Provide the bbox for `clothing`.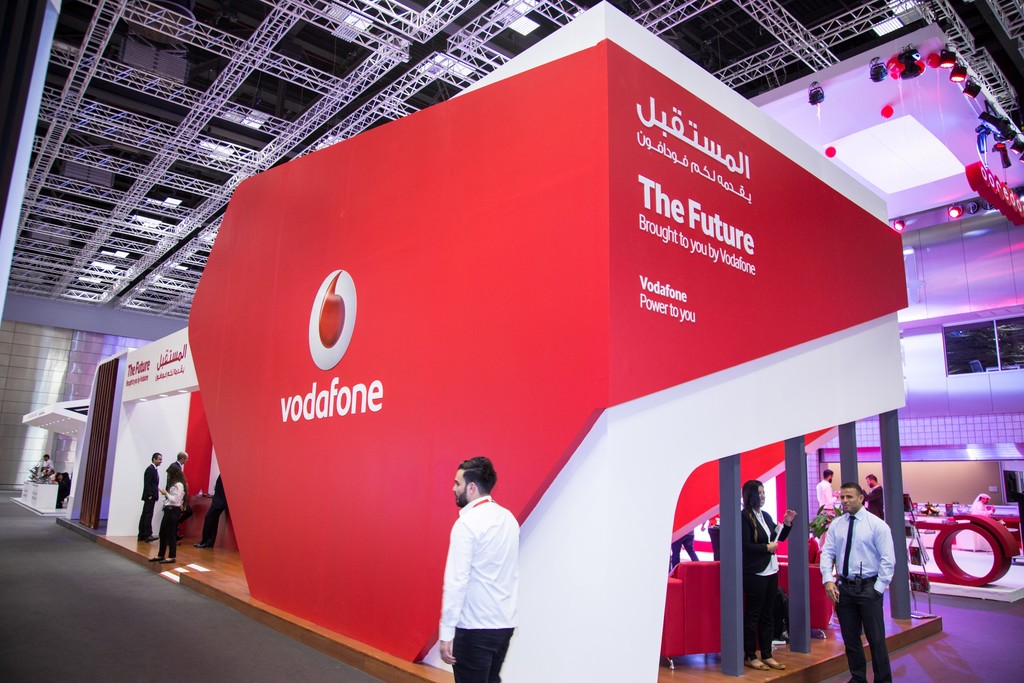
[left=201, top=477, right=234, bottom=547].
